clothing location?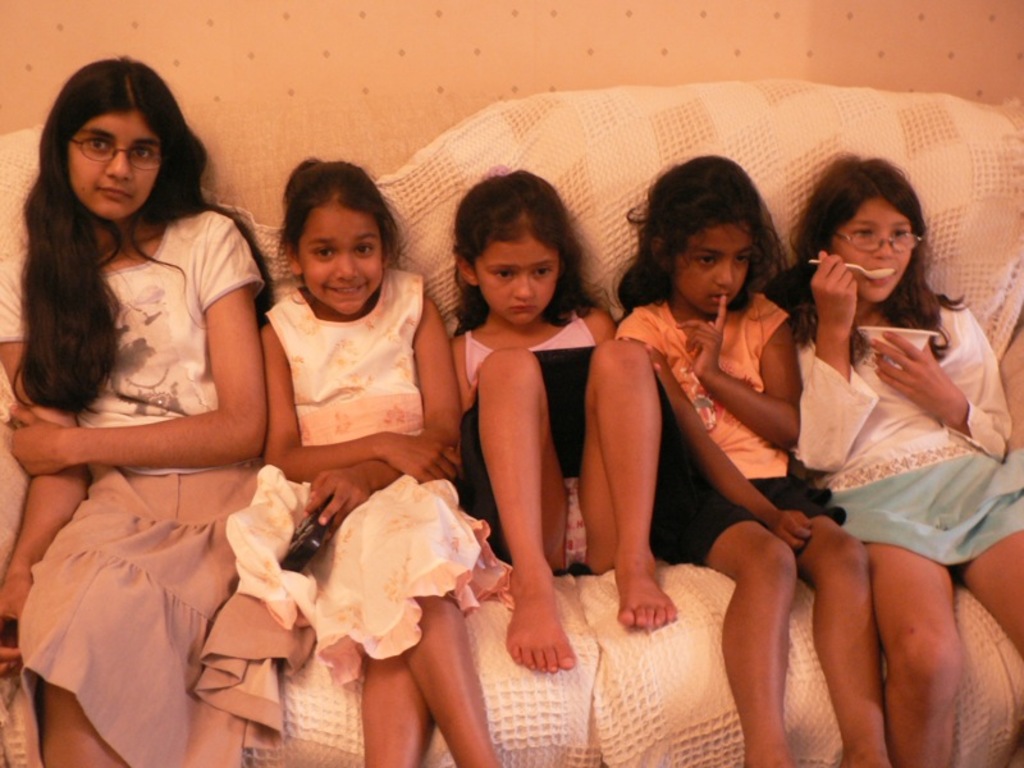
left=470, top=326, right=602, bottom=582
